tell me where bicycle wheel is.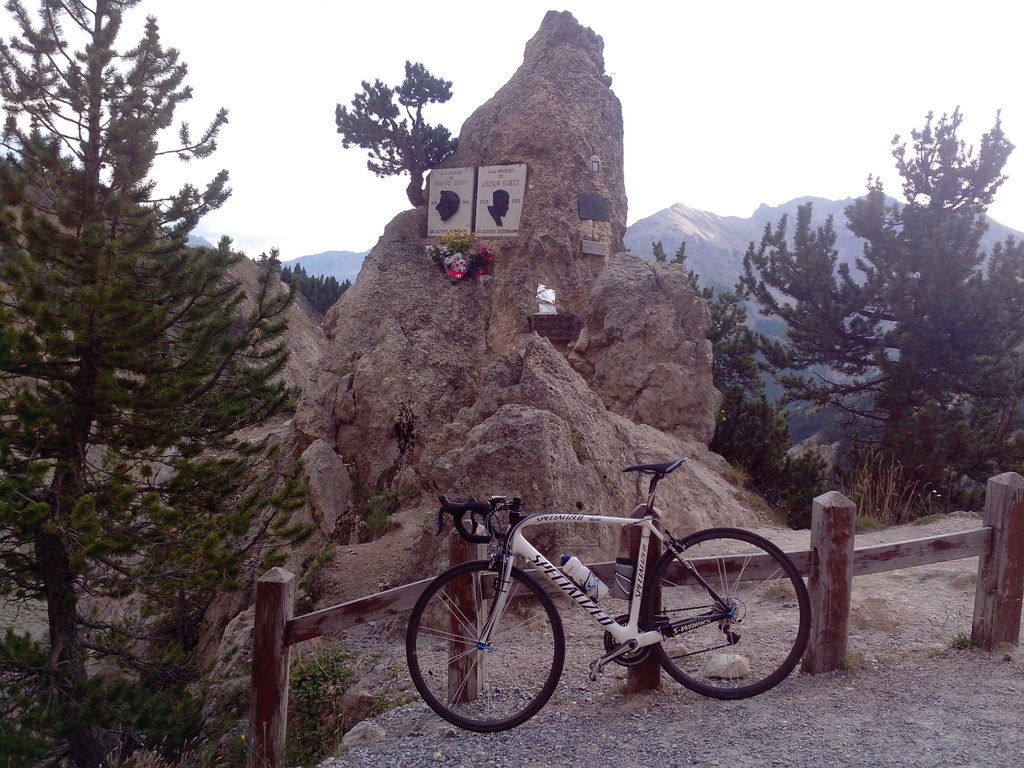
bicycle wheel is at bbox(407, 557, 566, 730).
